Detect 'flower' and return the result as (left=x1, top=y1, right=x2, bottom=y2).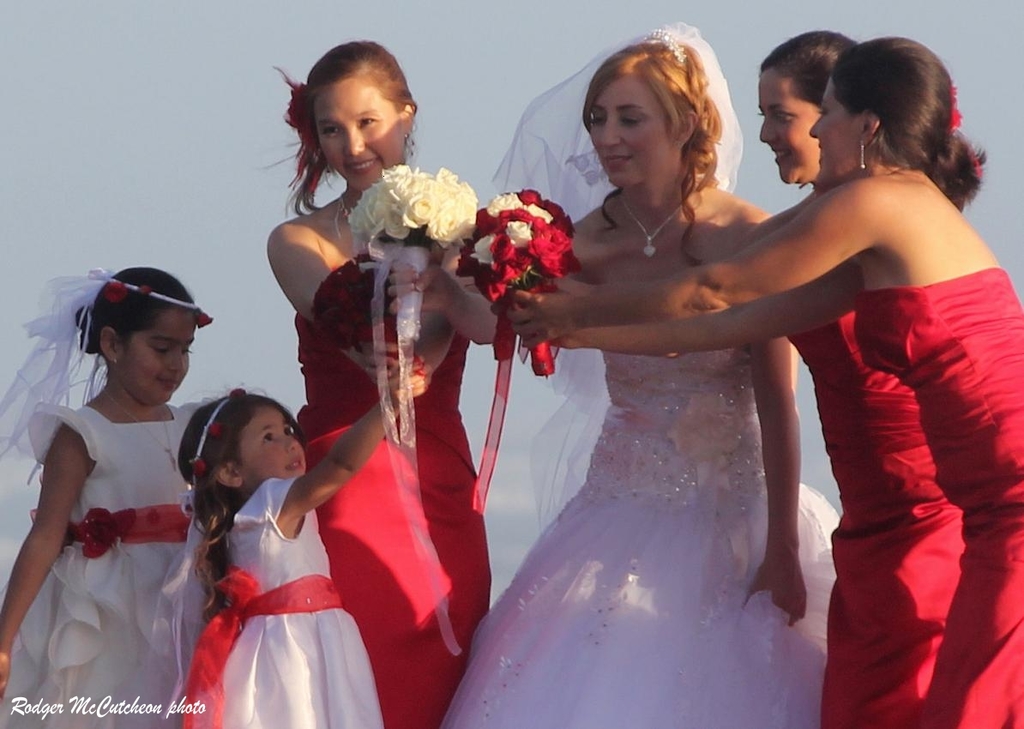
(left=141, top=283, right=152, bottom=295).
